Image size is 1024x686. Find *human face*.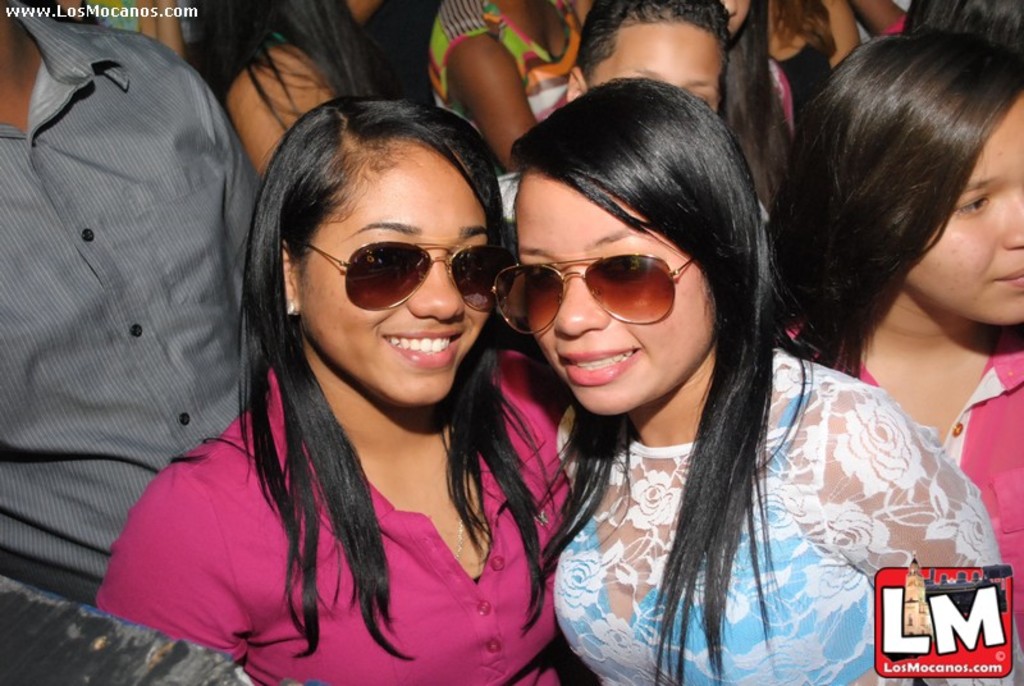
(left=520, top=172, right=709, bottom=410).
